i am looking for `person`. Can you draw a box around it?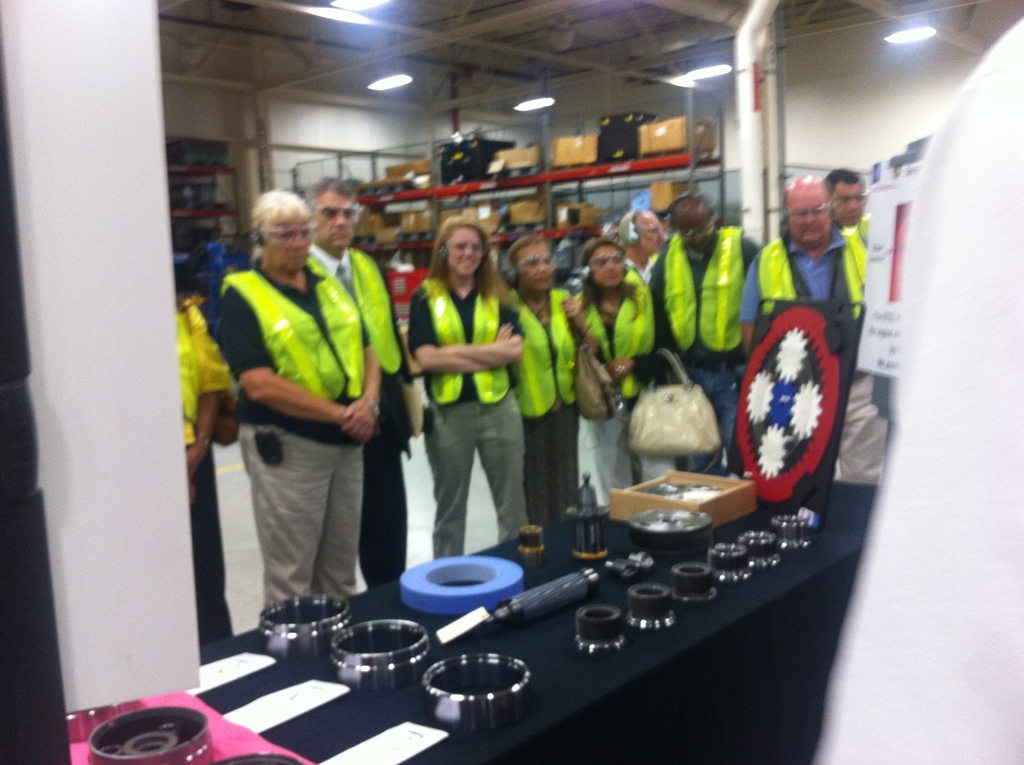
Sure, the bounding box is (left=661, top=191, right=752, bottom=483).
